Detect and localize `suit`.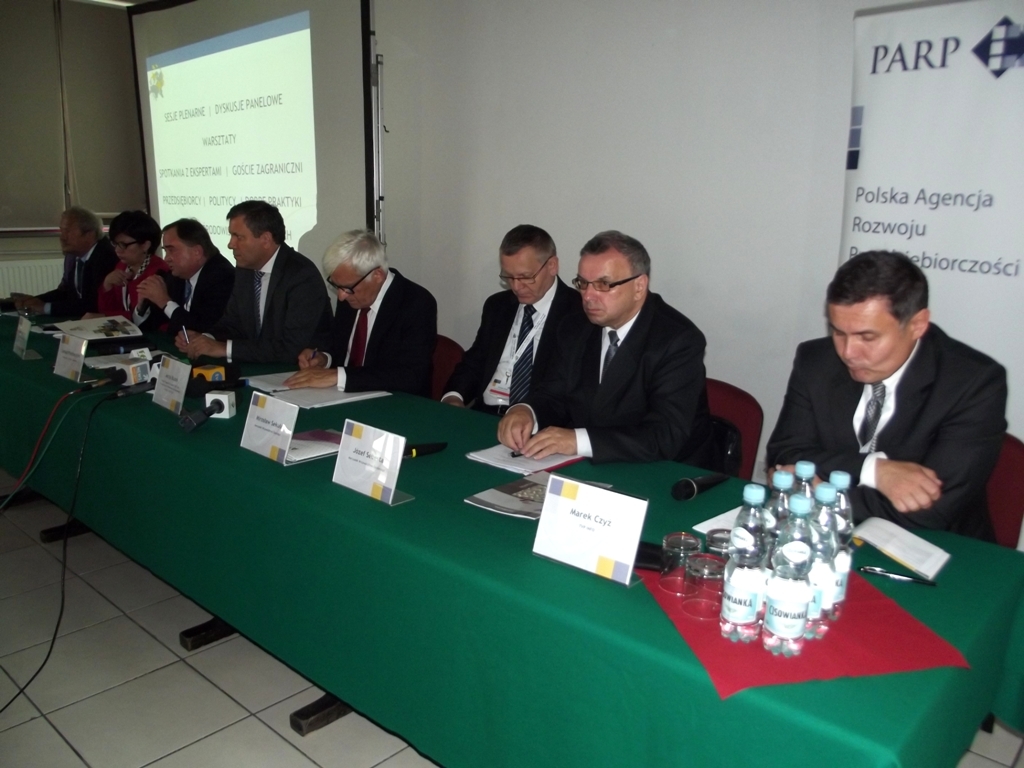
Localized at [207,241,340,362].
